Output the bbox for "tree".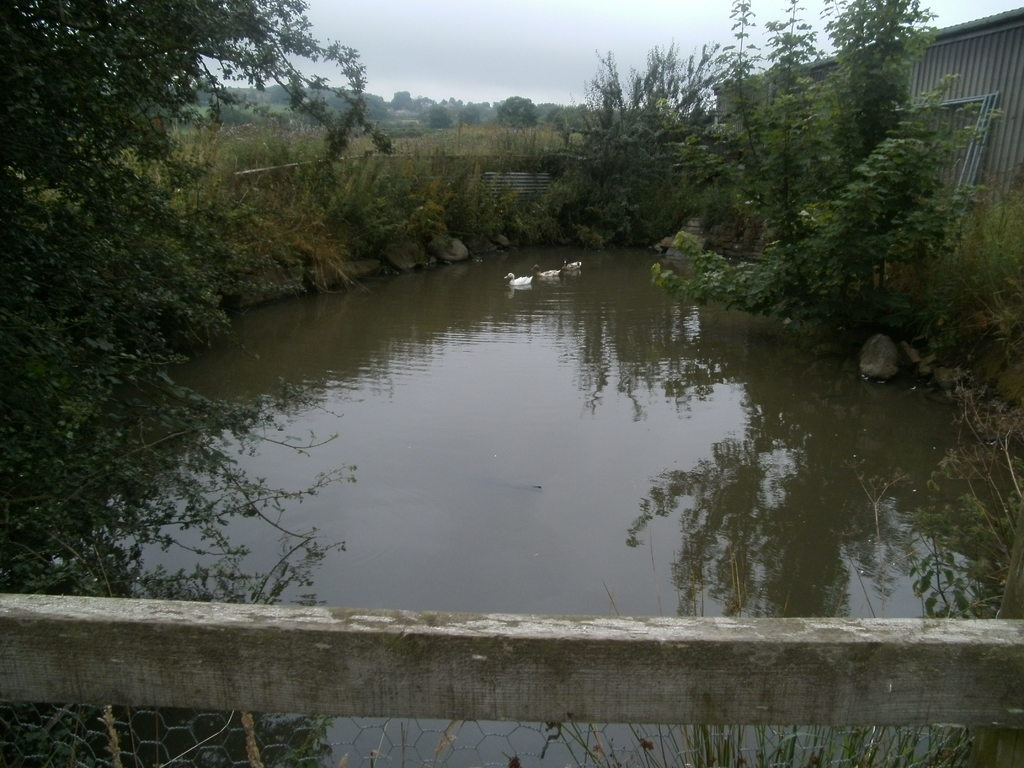
select_region(623, 56, 986, 366).
